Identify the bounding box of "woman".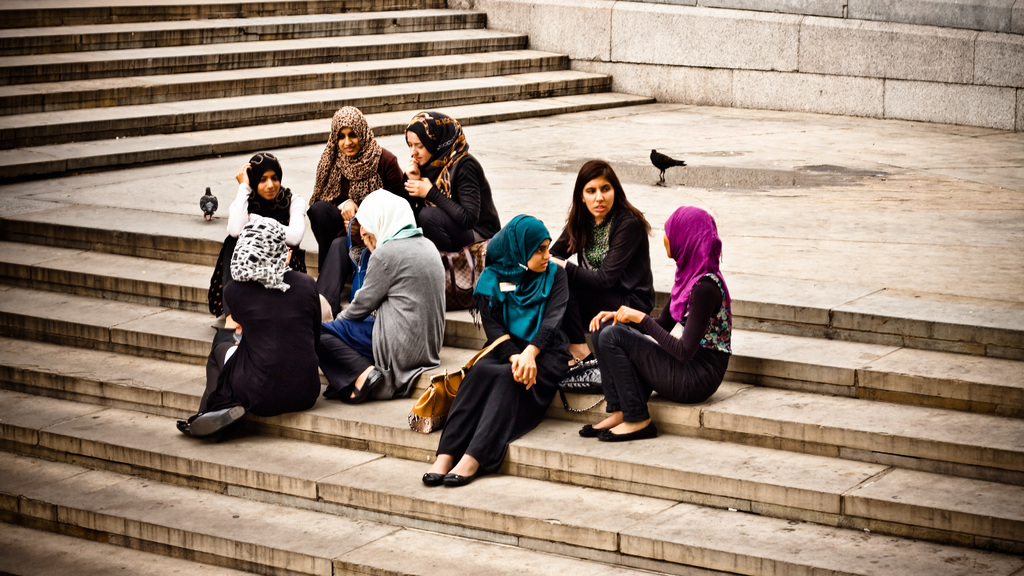
221,139,316,269.
